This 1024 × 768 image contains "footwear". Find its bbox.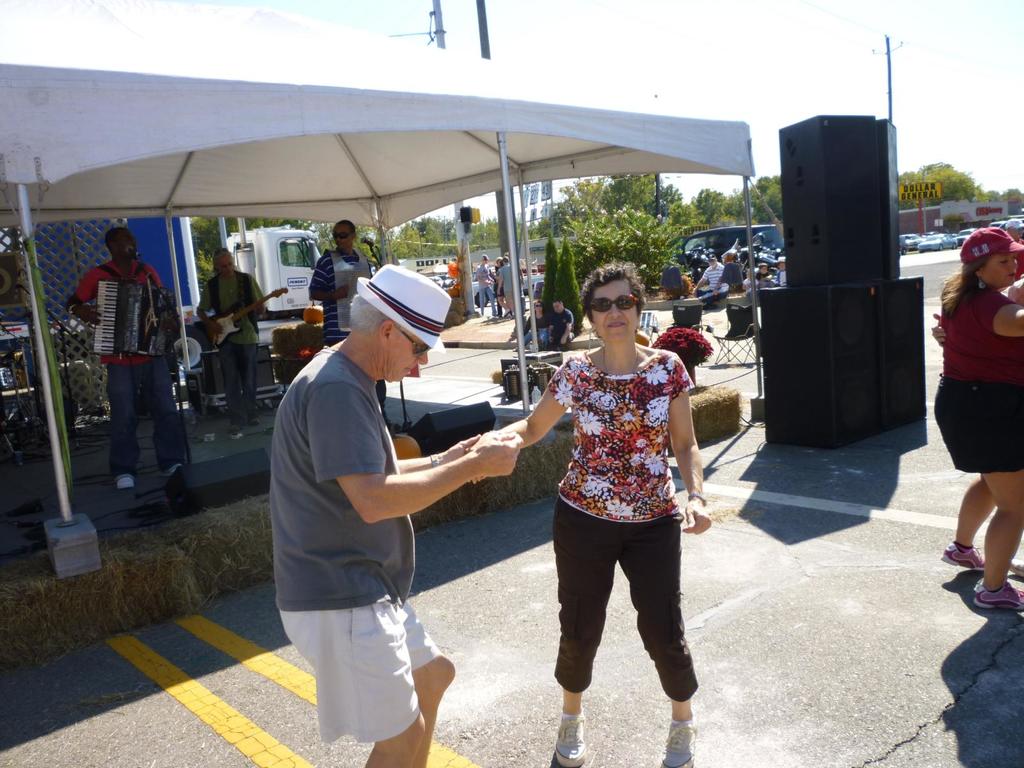
940/543/993/573.
